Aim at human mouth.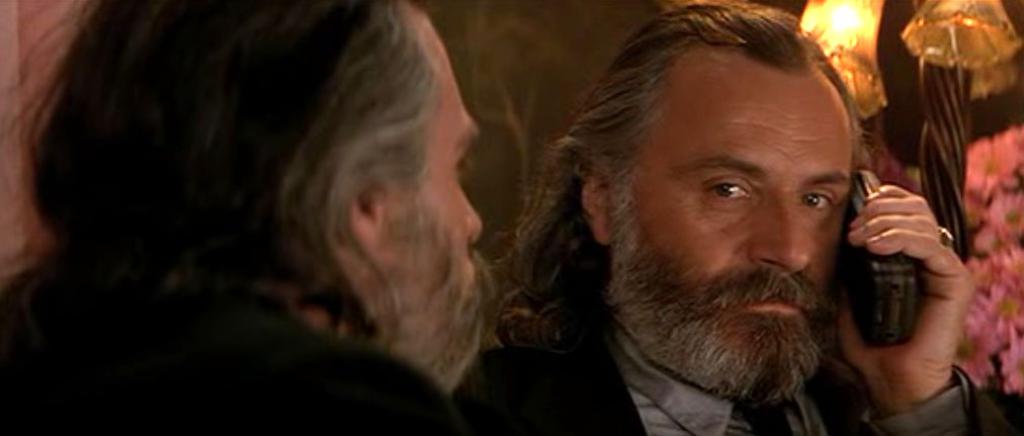
Aimed at 737, 293, 803, 315.
